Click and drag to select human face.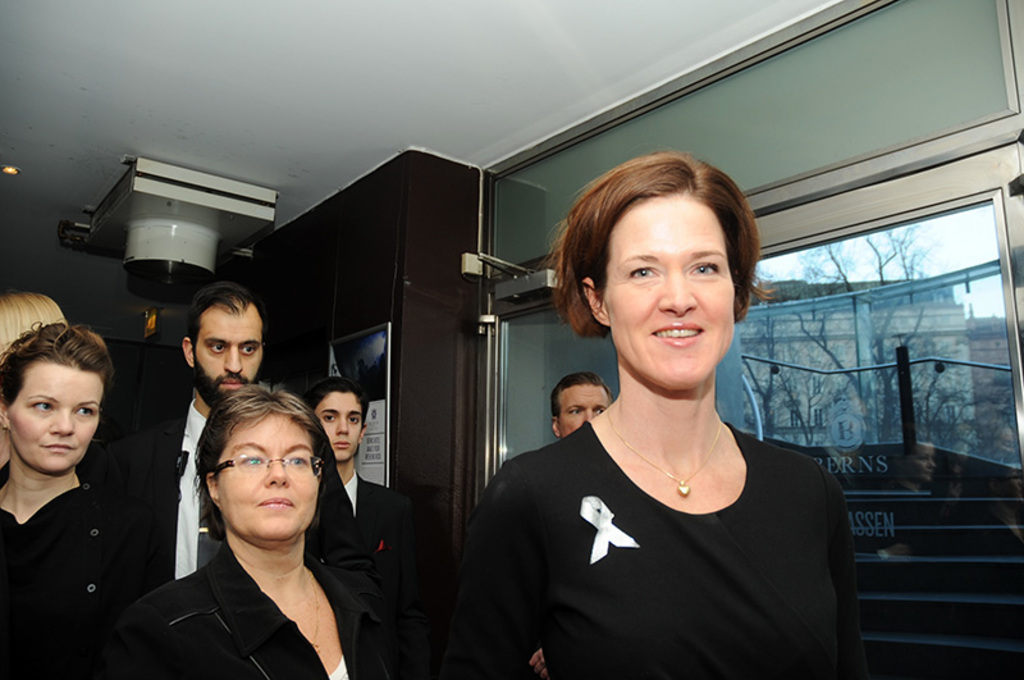
Selection: bbox(554, 385, 613, 434).
